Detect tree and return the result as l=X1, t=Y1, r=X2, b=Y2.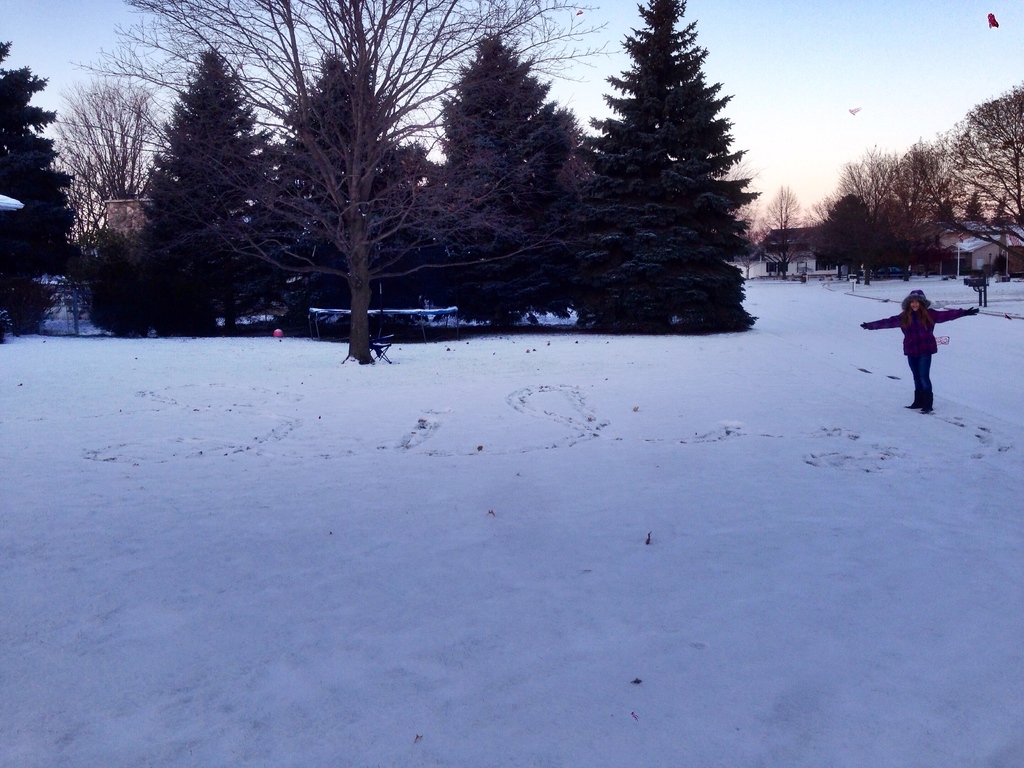
l=44, t=77, r=156, b=241.
